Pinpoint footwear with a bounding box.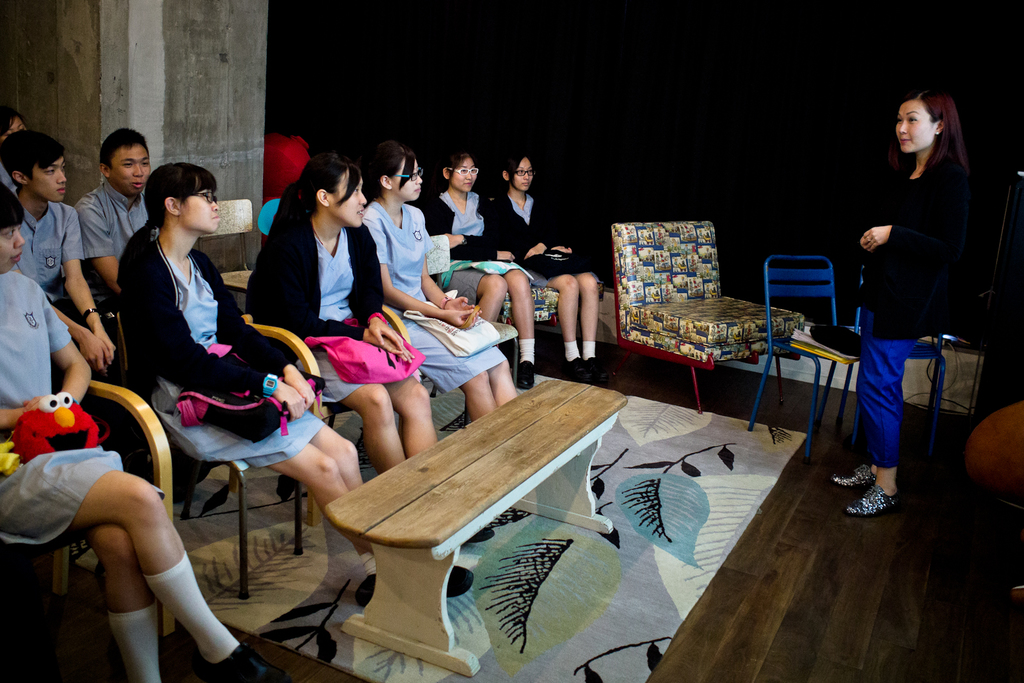
<bbox>200, 643, 278, 682</bbox>.
